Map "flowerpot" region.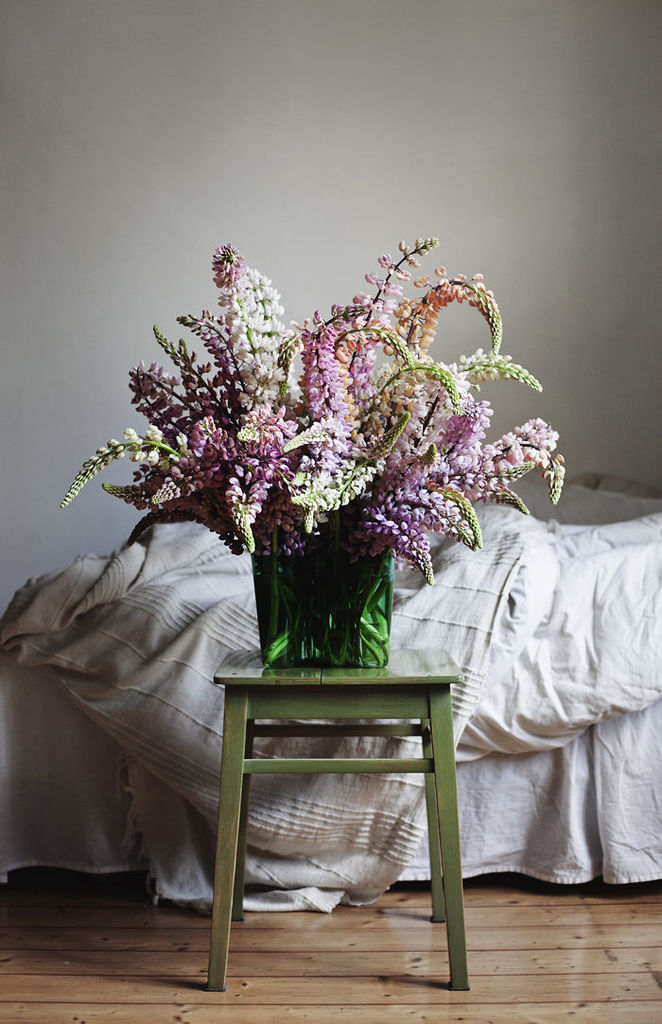
Mapped to left=223, top=532, right=411, bottom=670.
